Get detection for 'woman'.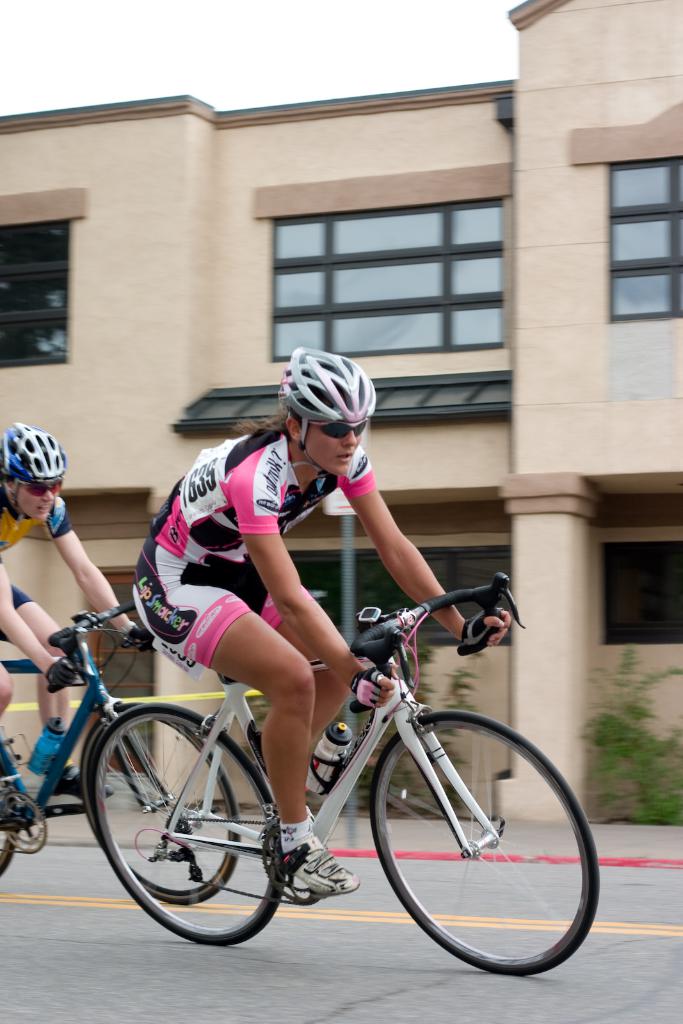
Detection: {"x1": 129, "y1": 348, "x2": 512, "y2": 892}.
